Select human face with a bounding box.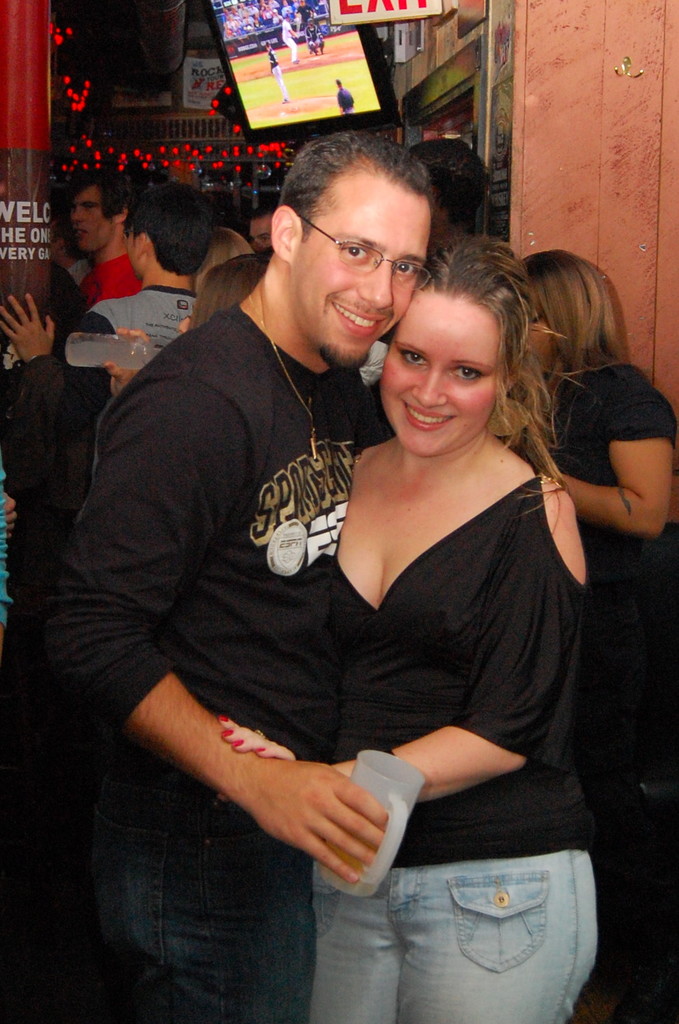
Rect(247, 214, 275, 250).
